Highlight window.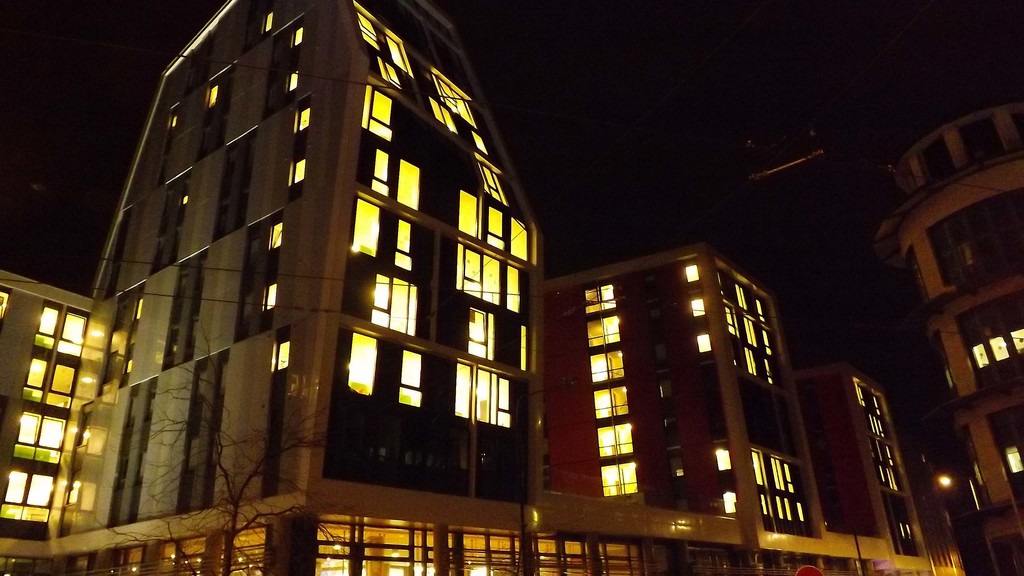
Highlighted region: select_region(374, 272, 414, 333).
